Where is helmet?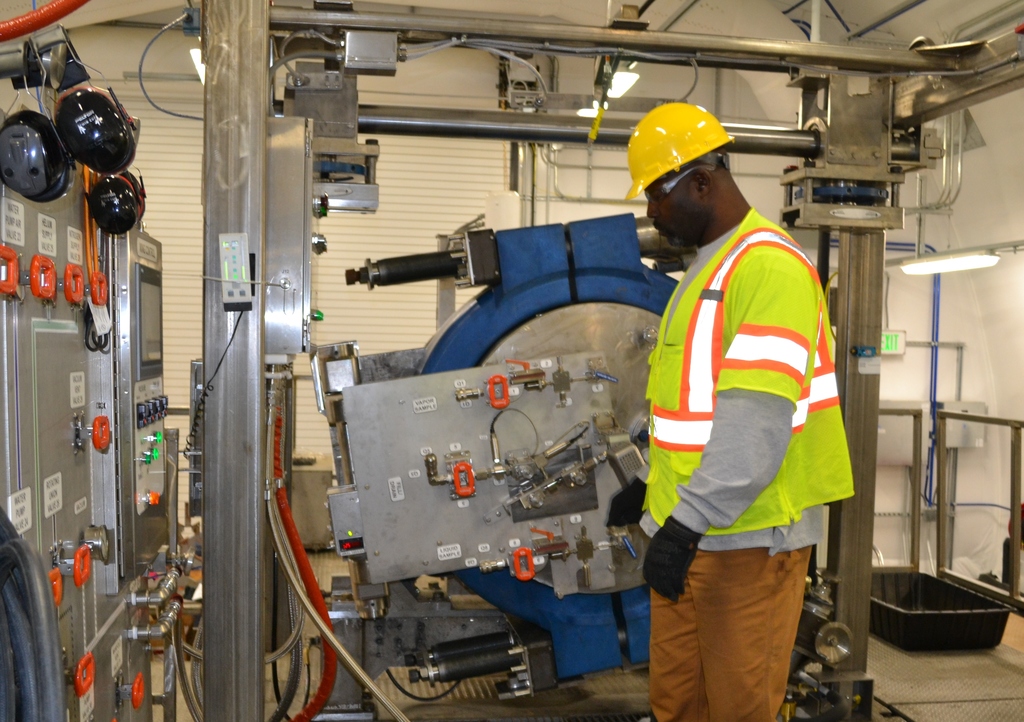
box=[634, 97, 746, 233].
